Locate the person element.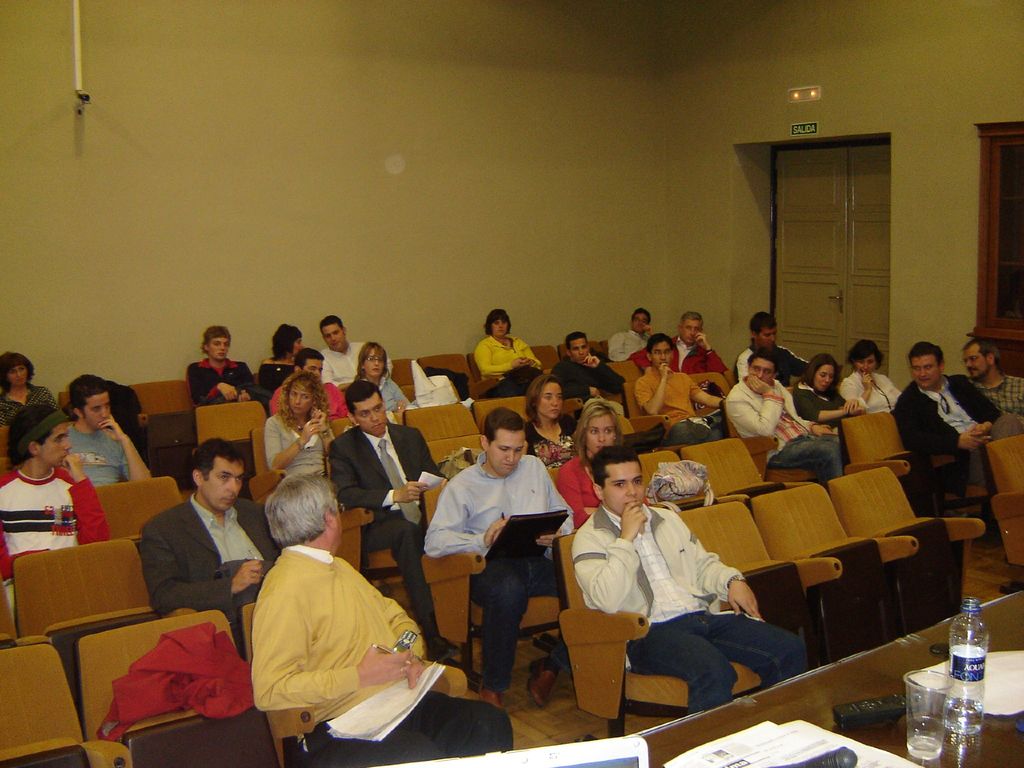
Element bbox: bbox=[257, 371, 341, 484].
